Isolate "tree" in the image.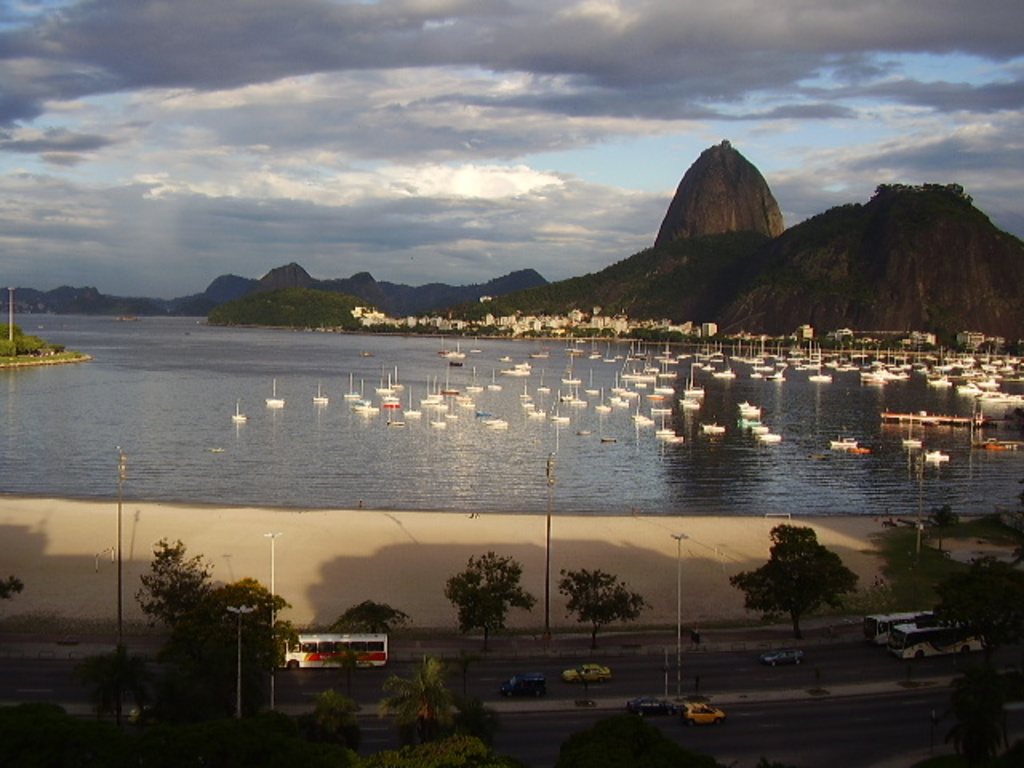
Isolated region: bbox=[445, 547, 539, 645].
